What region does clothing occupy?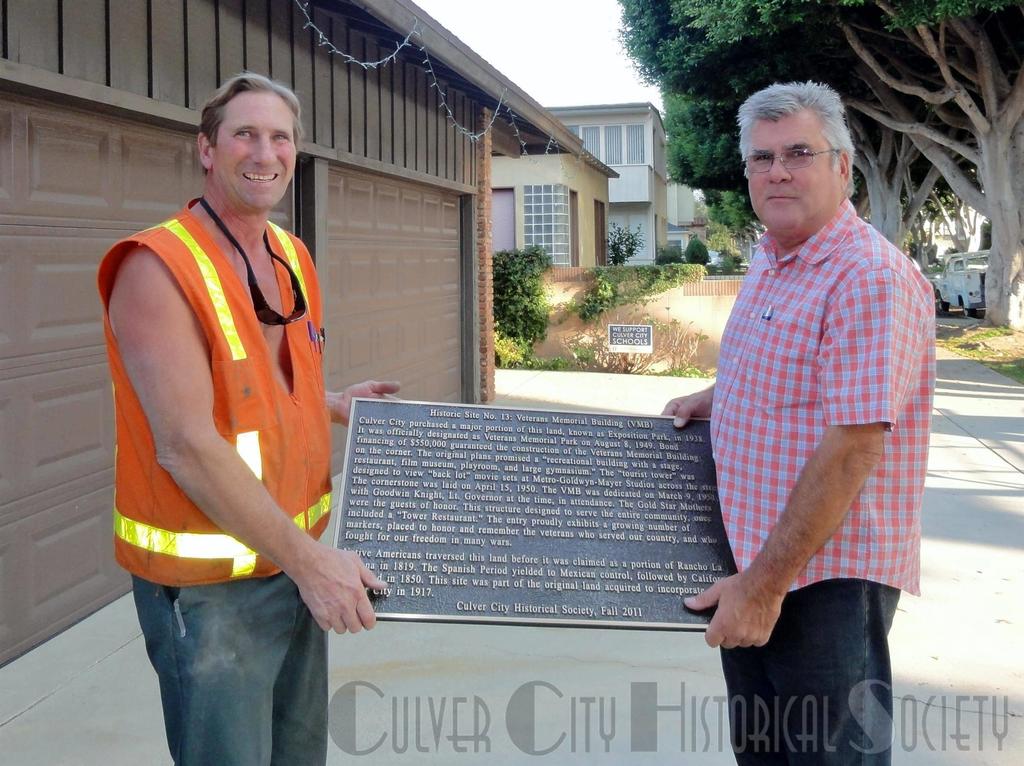
Rect(721, 576, 905, 765).
